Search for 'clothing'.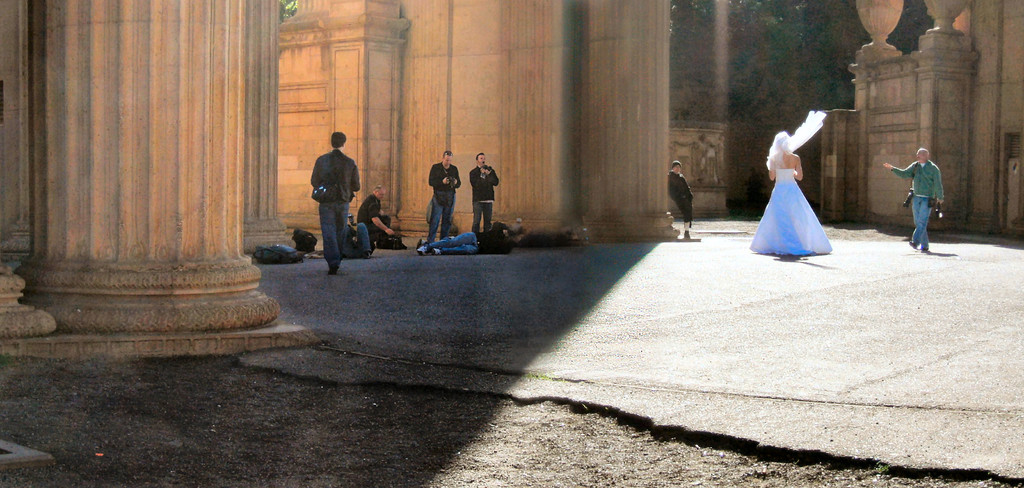
Found at x1=358, y1=194, x2=388, y2=248.
